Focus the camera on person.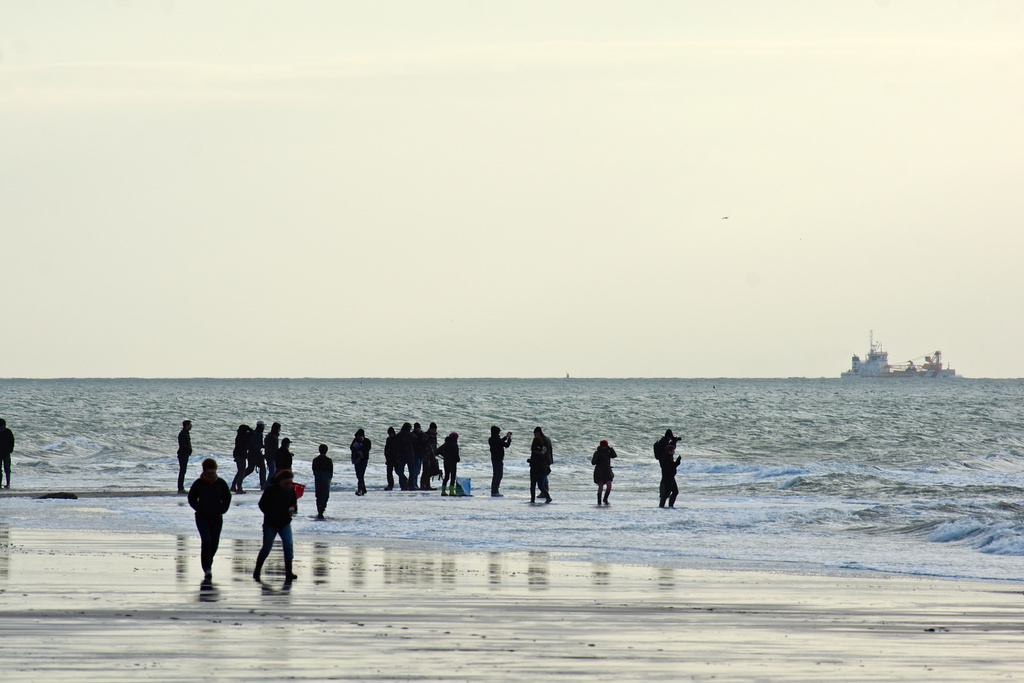
Focus region: <region>0, 420, 14, 493</region>.
